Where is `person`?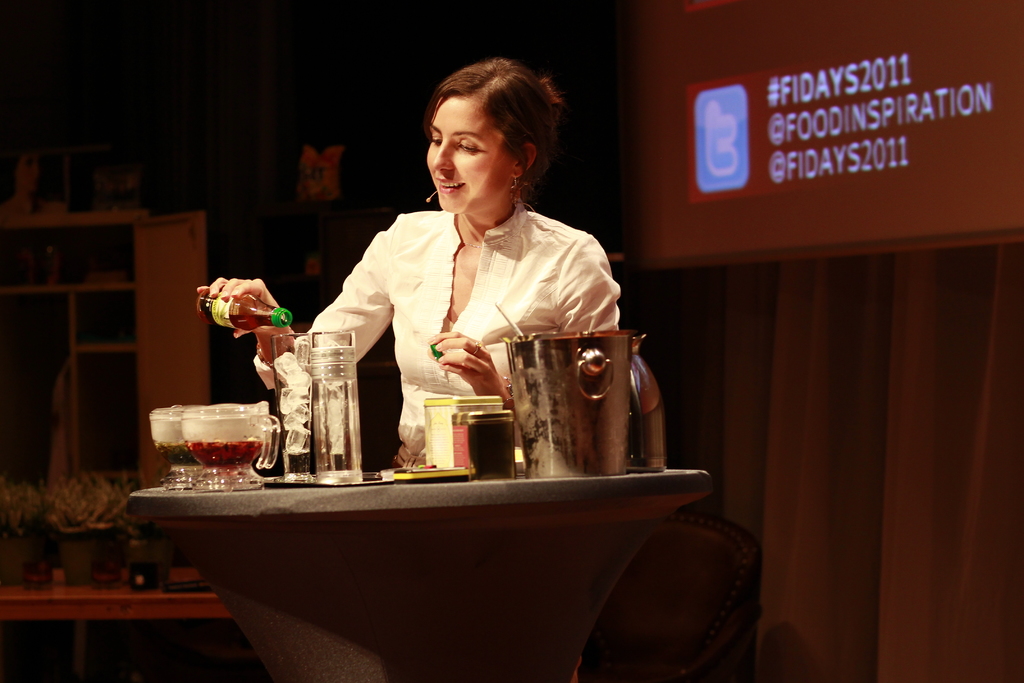
crop(310, 63, 625, 518).
